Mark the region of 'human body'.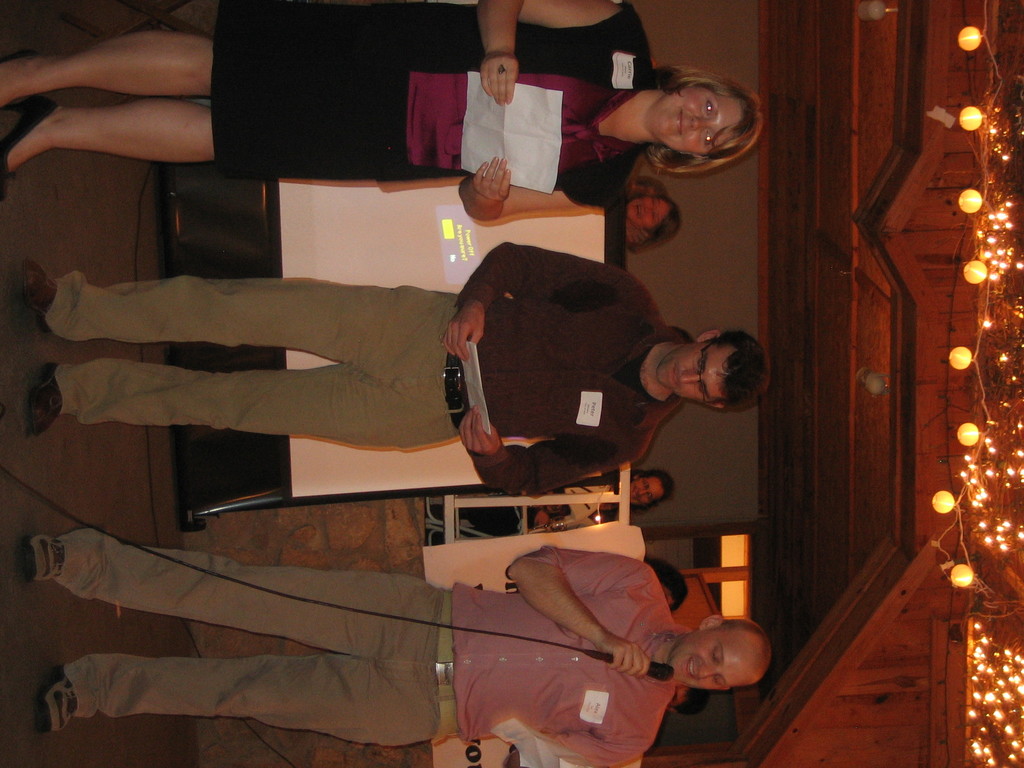
Region: 0,0,654,225.
